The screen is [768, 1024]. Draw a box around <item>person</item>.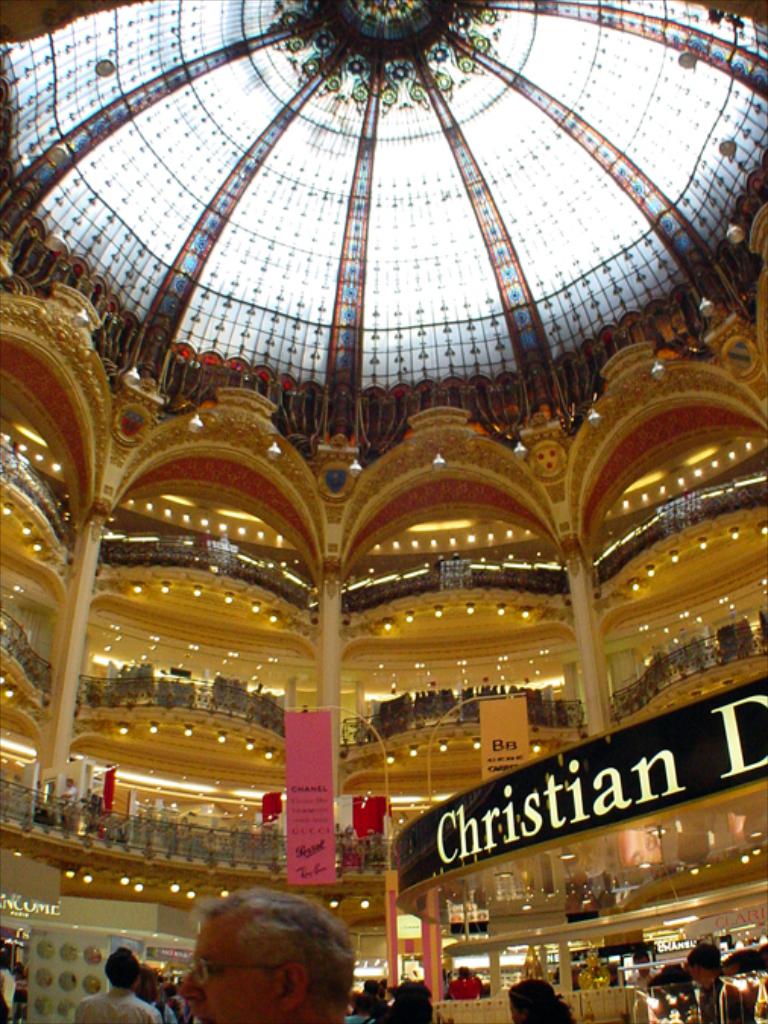
<bbox>448, 963, 483, 1000</bbox>.
